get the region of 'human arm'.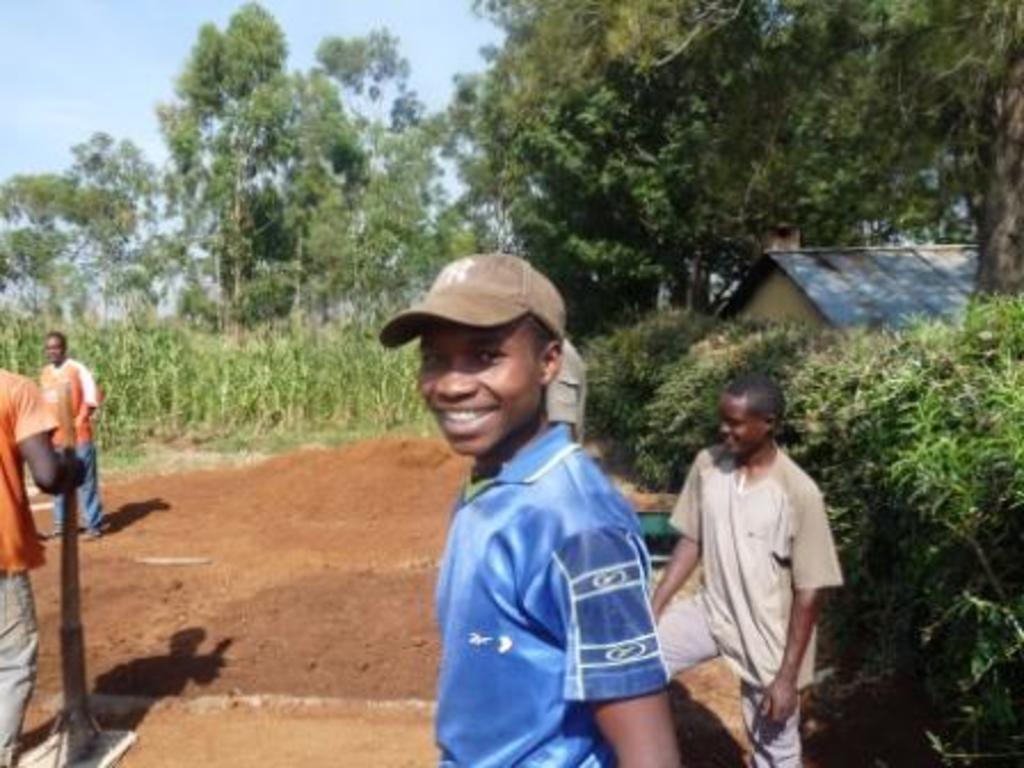
(754, 494, 827, 722).
